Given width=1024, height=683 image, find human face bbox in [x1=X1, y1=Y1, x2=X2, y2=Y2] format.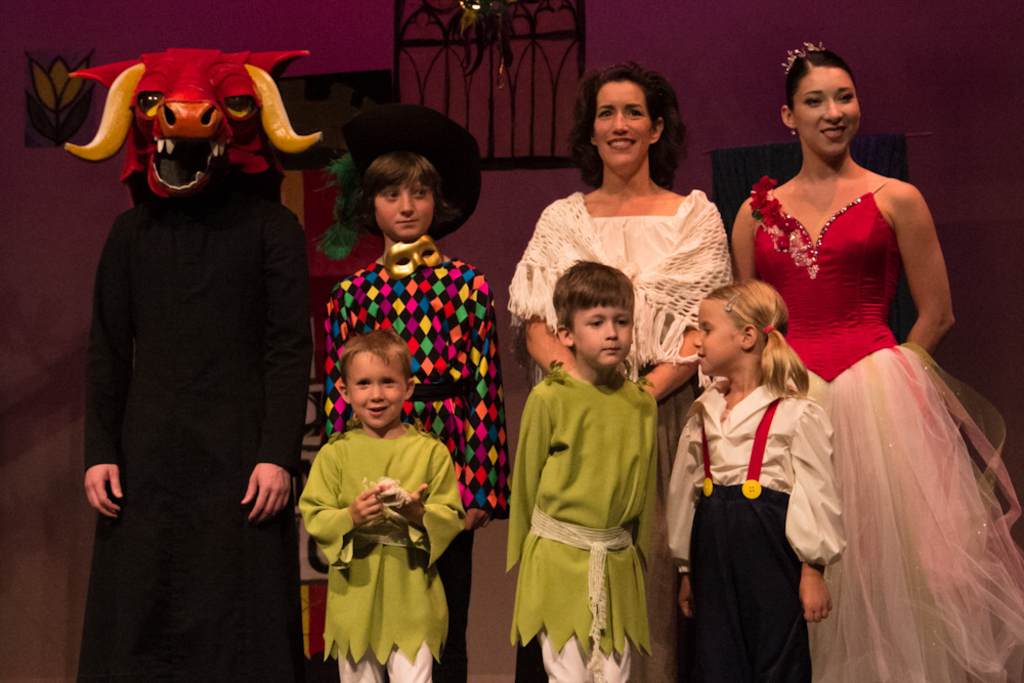
[x1=593, y1=75, x2=656, y2=174].
